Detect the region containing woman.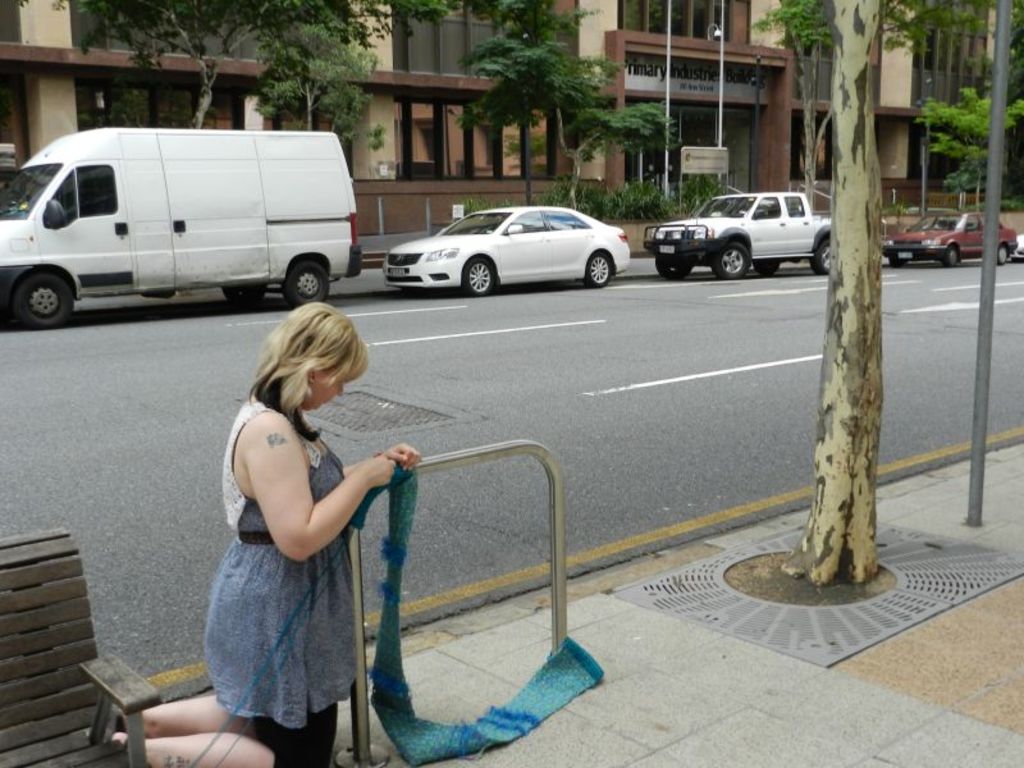
BBox(202, 298, 420, 767).
